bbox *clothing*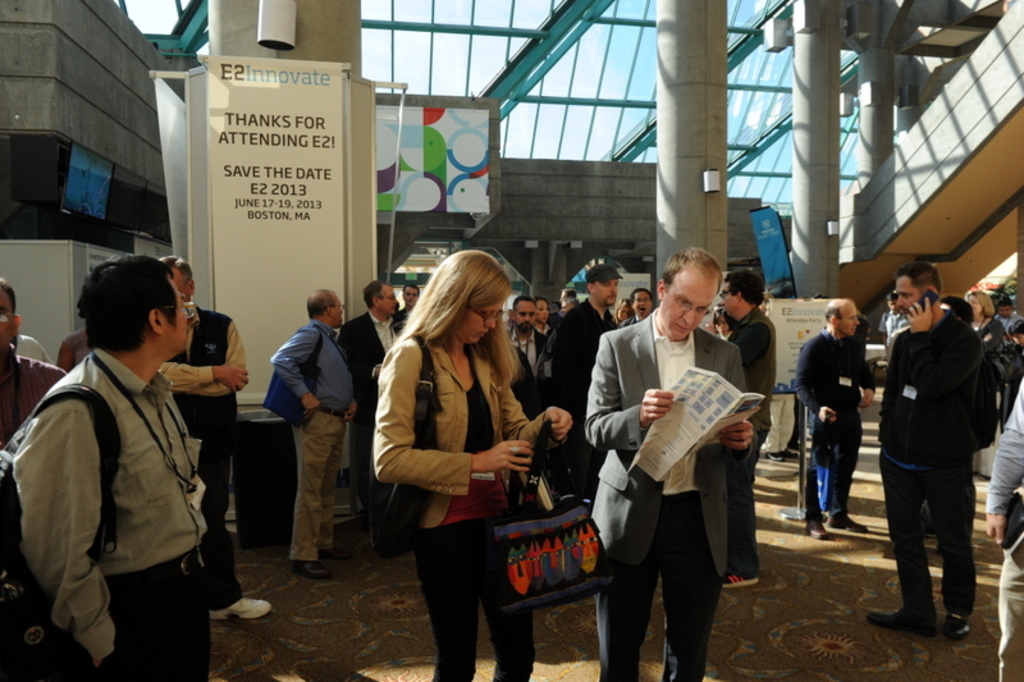
crop(726, 315, 776, 575)
